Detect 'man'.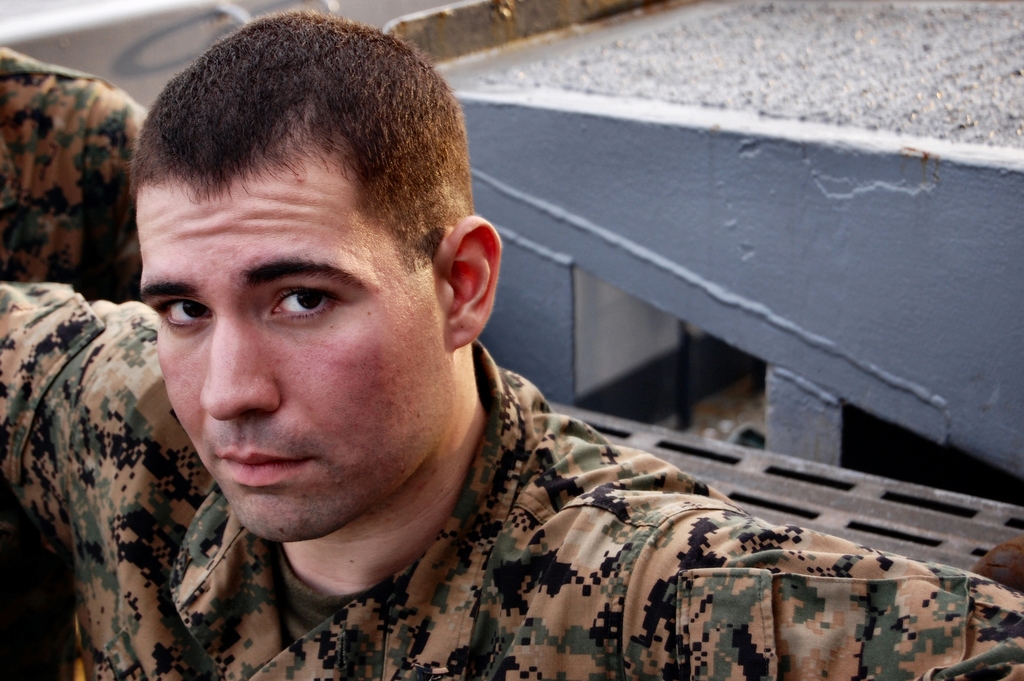
Detected at bbox=[0, 4, 1023, 680].
